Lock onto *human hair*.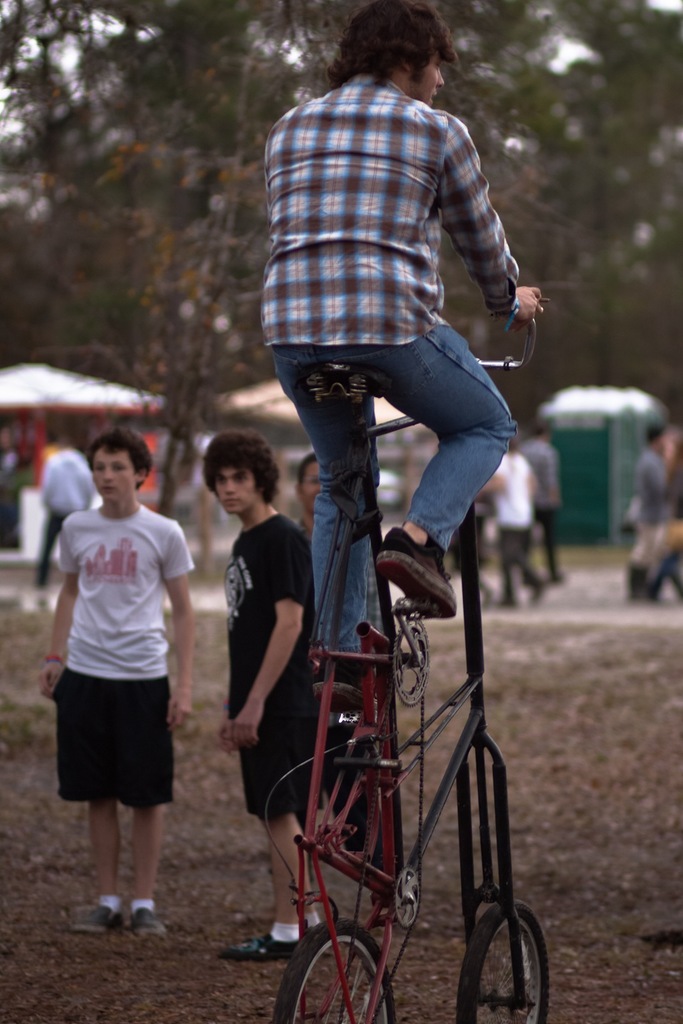
Locked: [204,429,280,503].
